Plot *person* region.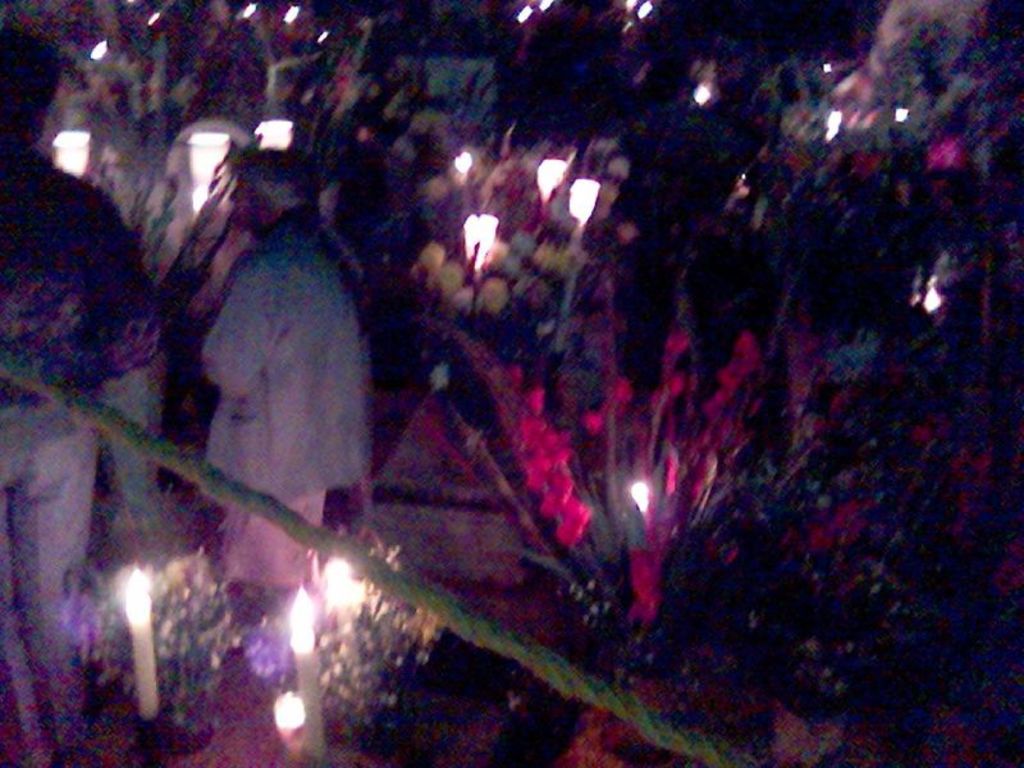
Plotted at [0, 37, 161, 763].
